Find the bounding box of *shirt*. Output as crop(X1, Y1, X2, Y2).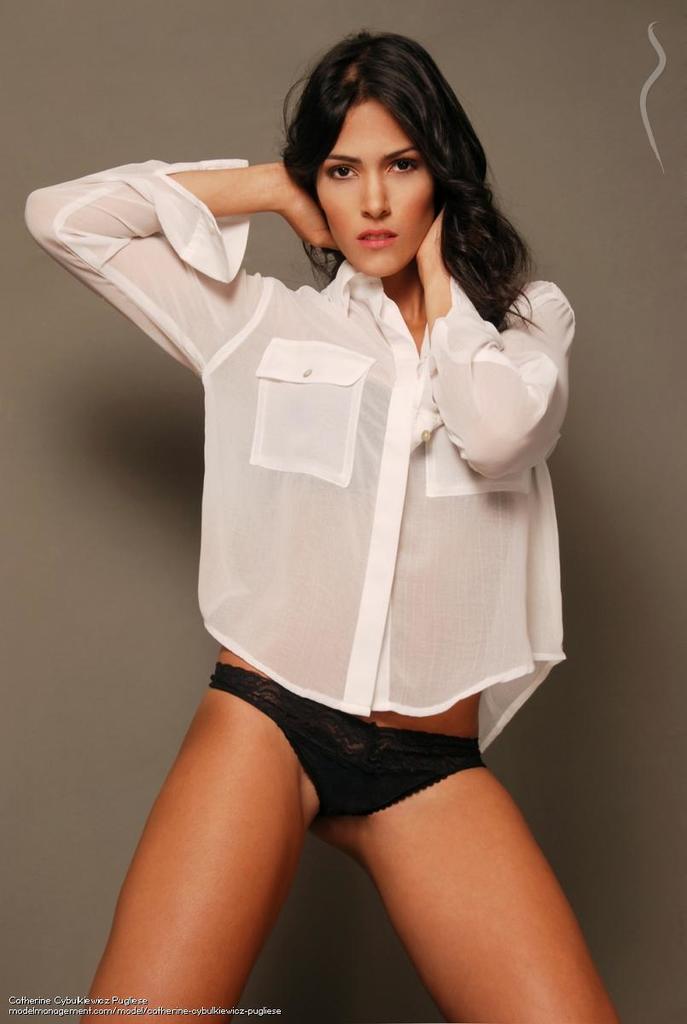
crop(21, 160, 580, 755).
